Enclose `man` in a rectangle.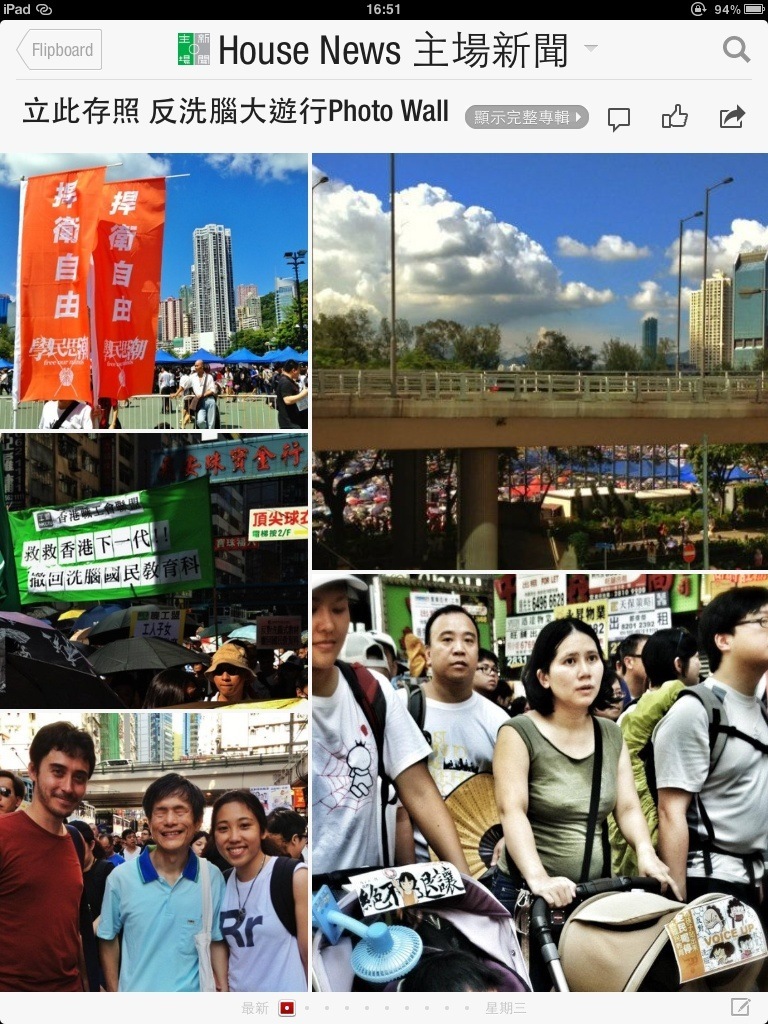
BBox(475, 652, 504, 694).
